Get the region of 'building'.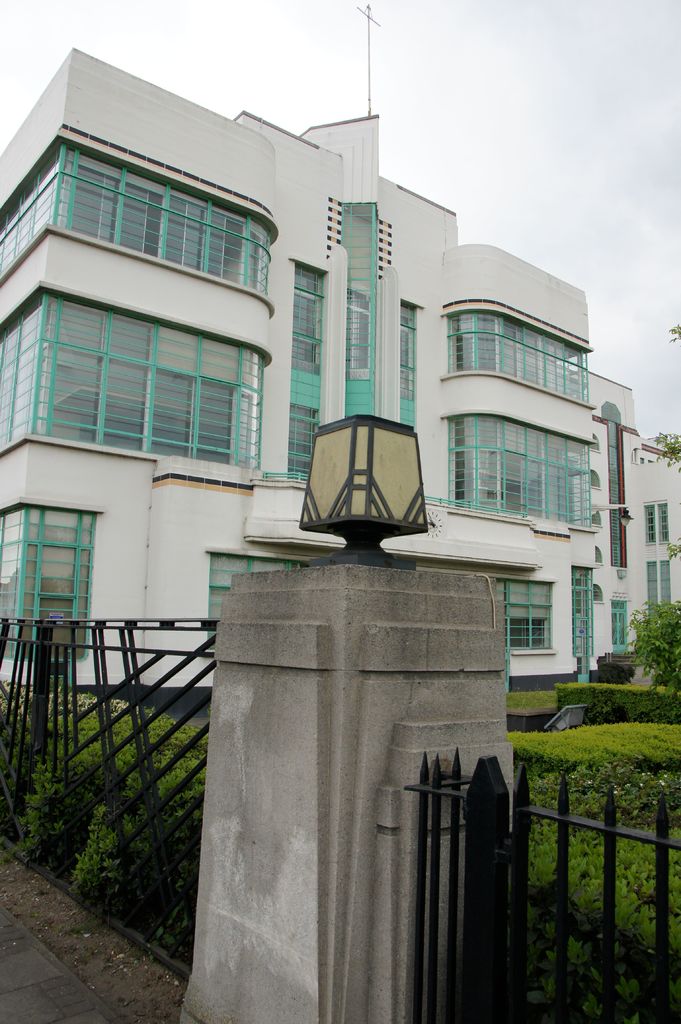
left=585, top=369, right=680, bottom=653.
